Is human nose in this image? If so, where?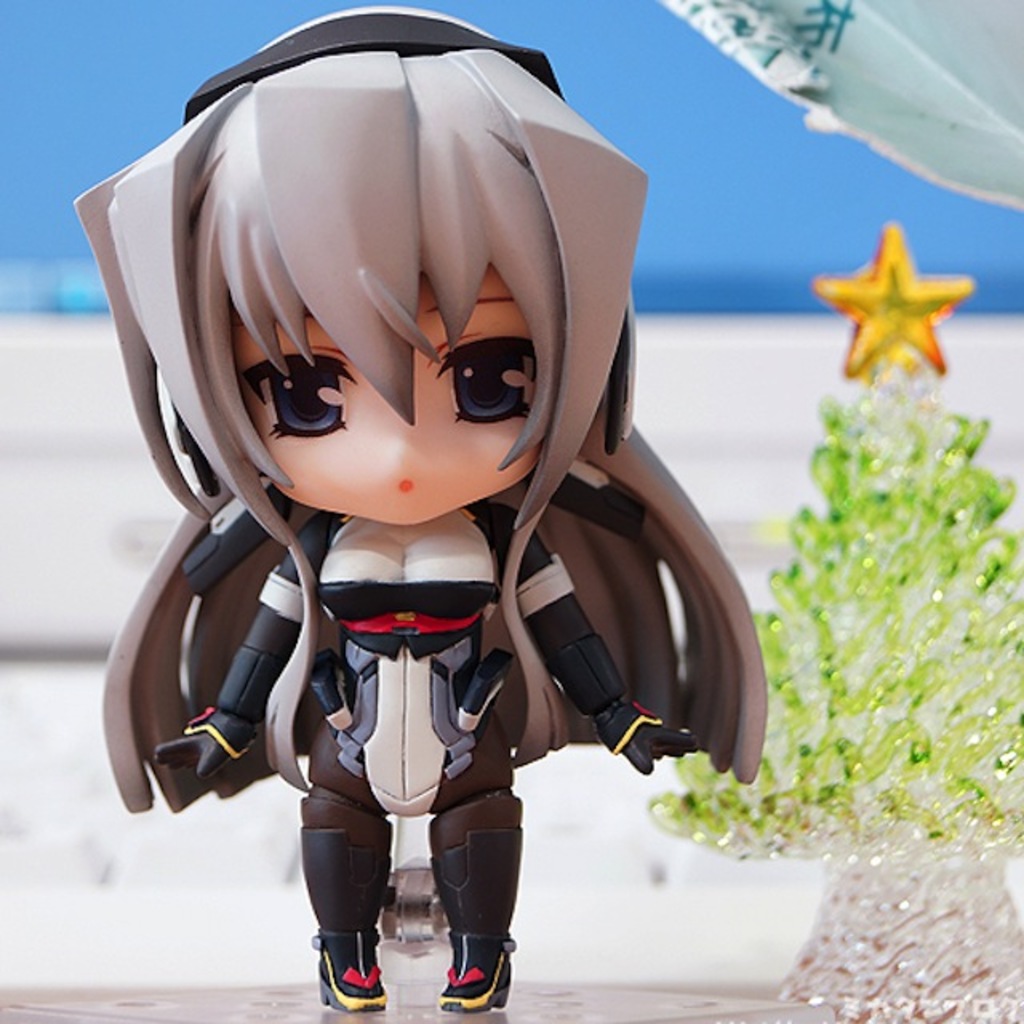
Yes, at box(395, 432, 411, 461).
